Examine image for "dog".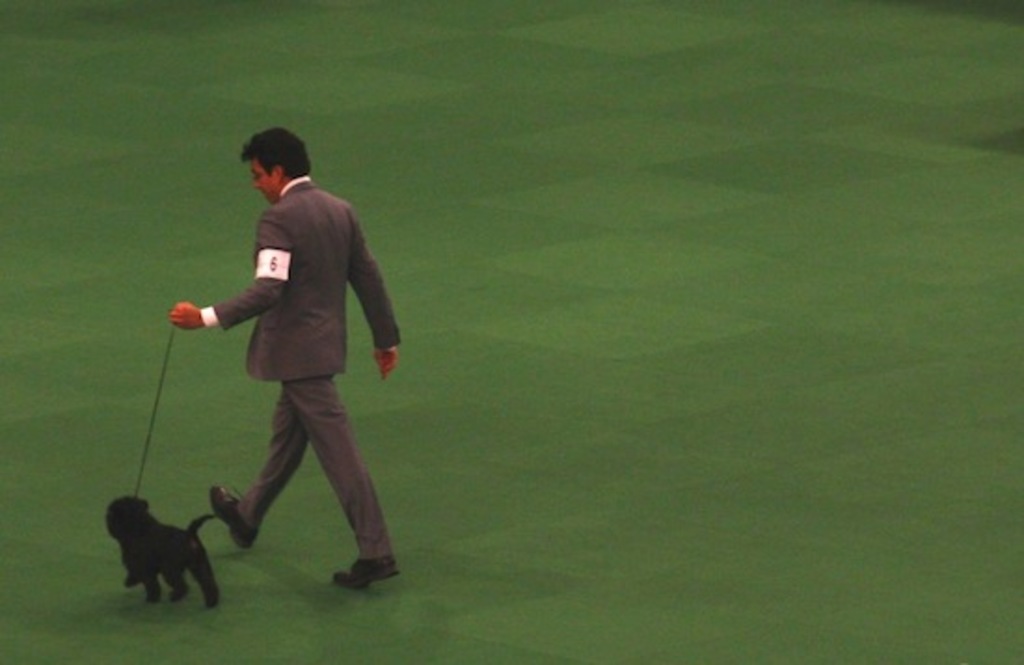
Examination result: box=[106, 490, 222, 602].
